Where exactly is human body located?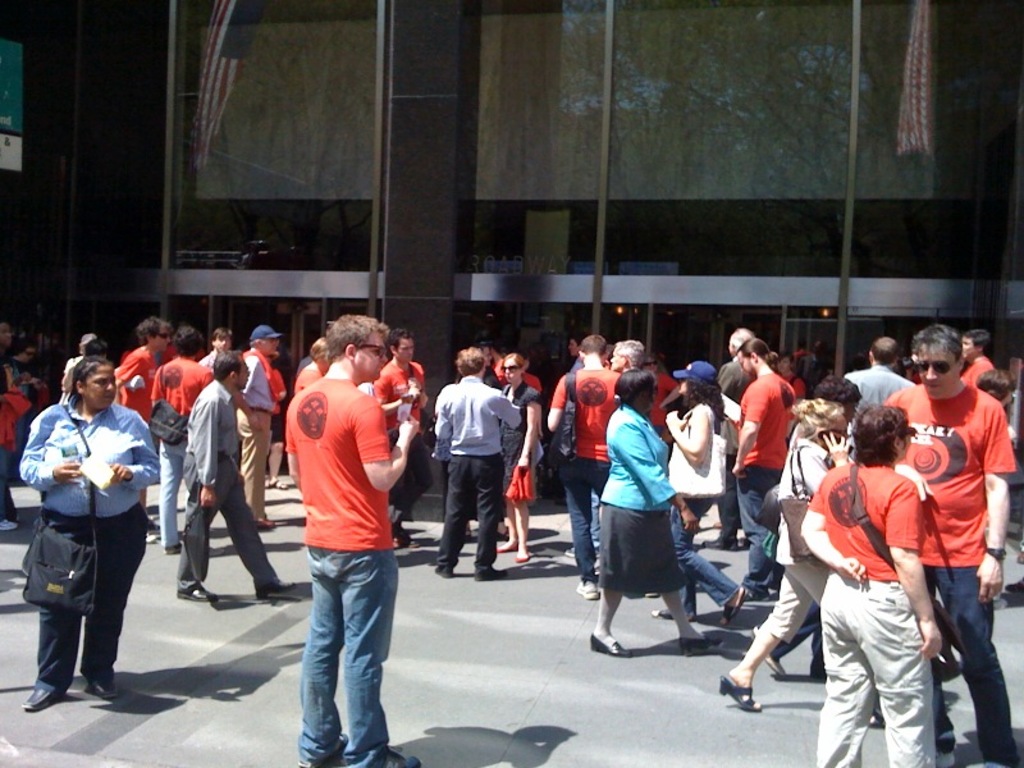
Its bounding box is [178,376,297,605].
